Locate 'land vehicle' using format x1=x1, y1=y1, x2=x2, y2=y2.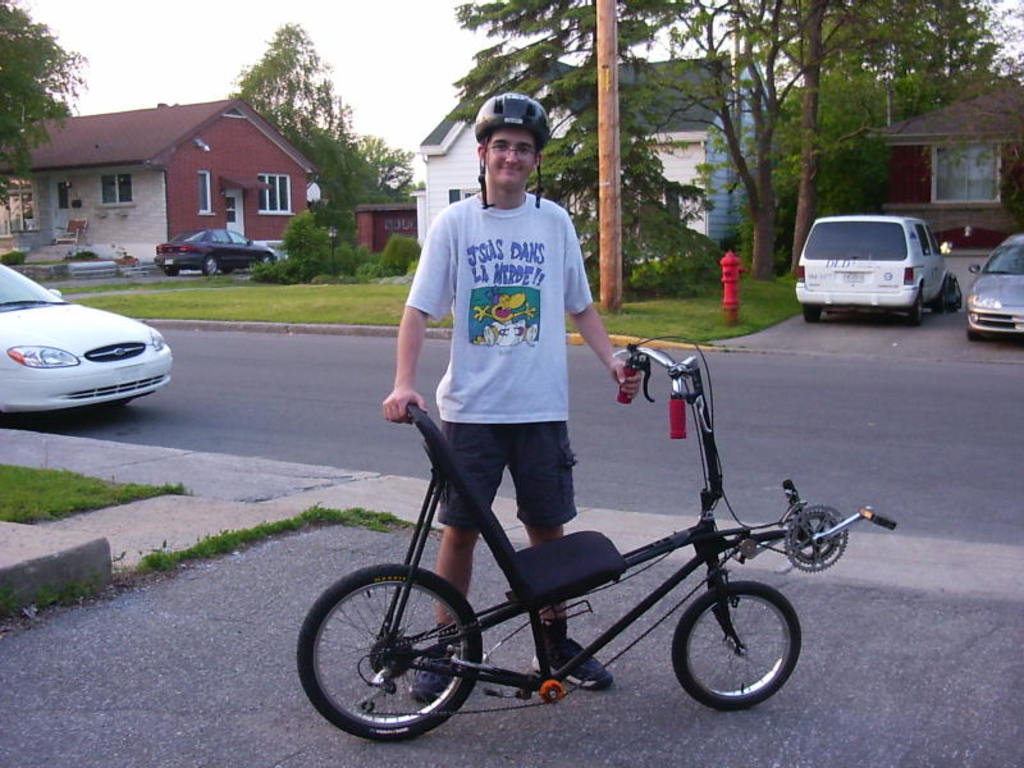
x1=0, y1=262, x2=170, y2=417.
